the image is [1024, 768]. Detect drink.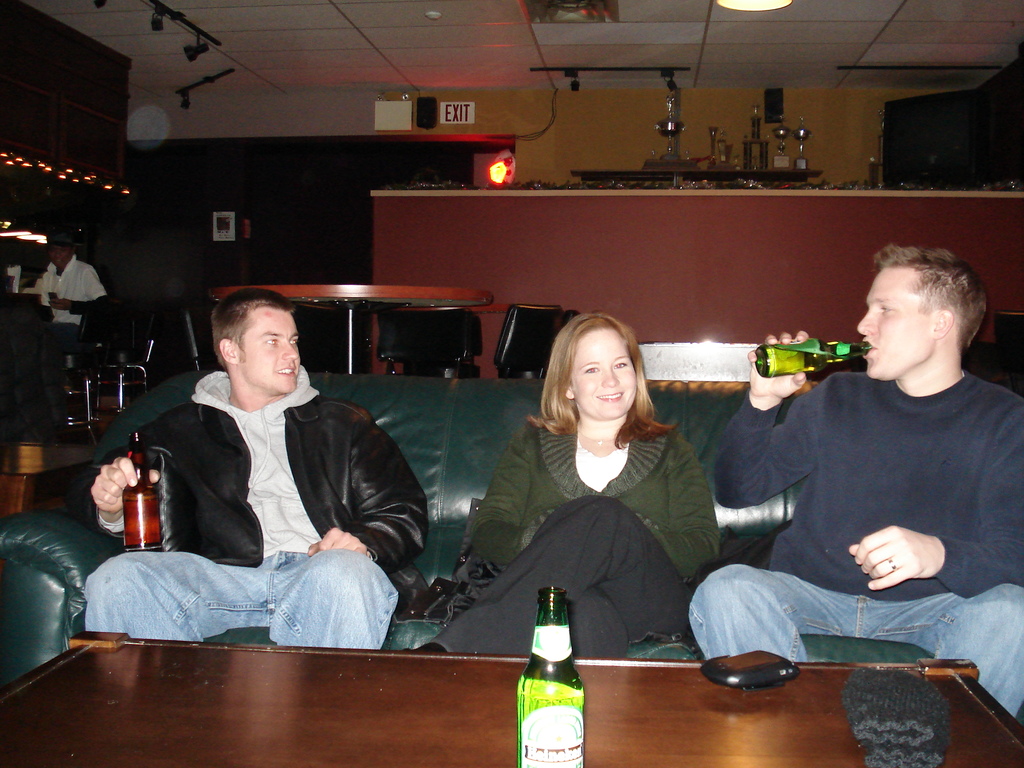
Detection: <region>517, 588, 584, 767</region>.
